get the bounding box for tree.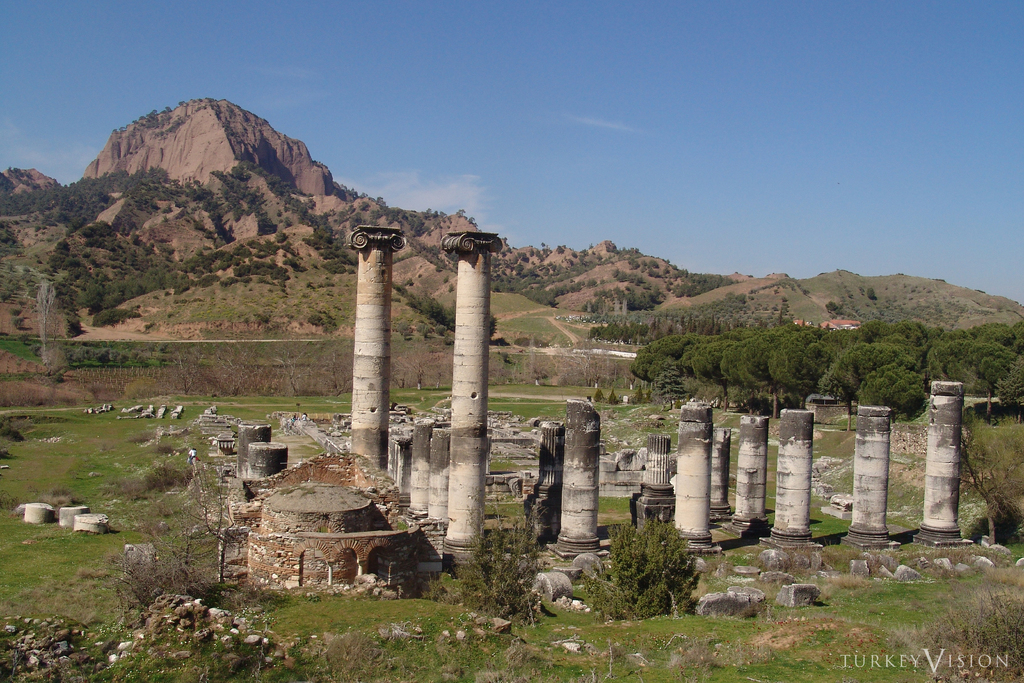
808 338 897 404.
